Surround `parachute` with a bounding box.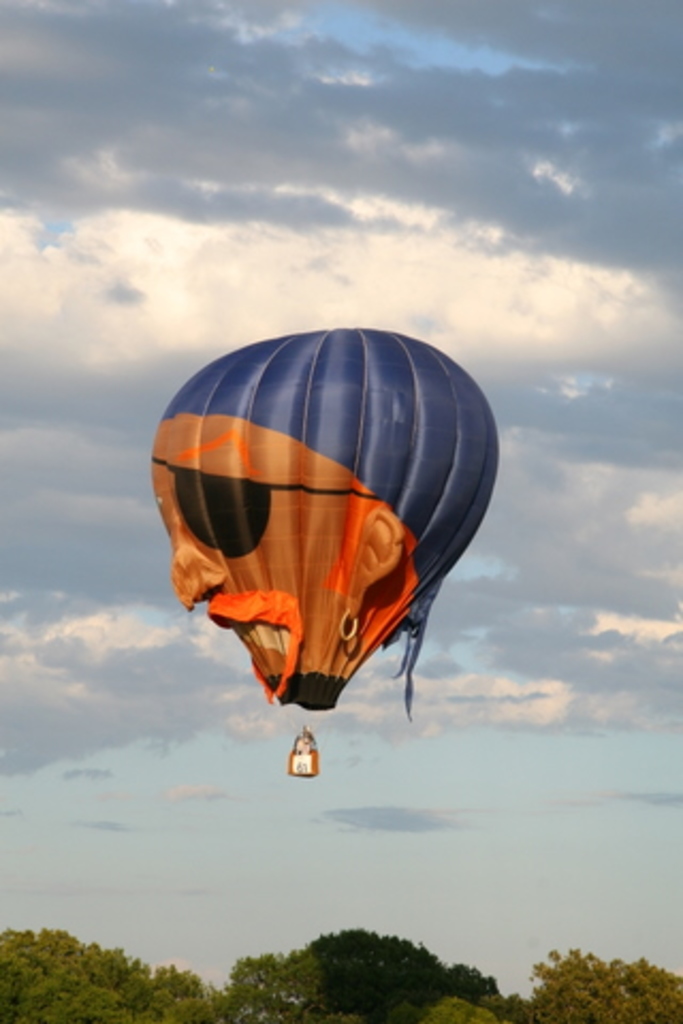
156/333/497/723.
